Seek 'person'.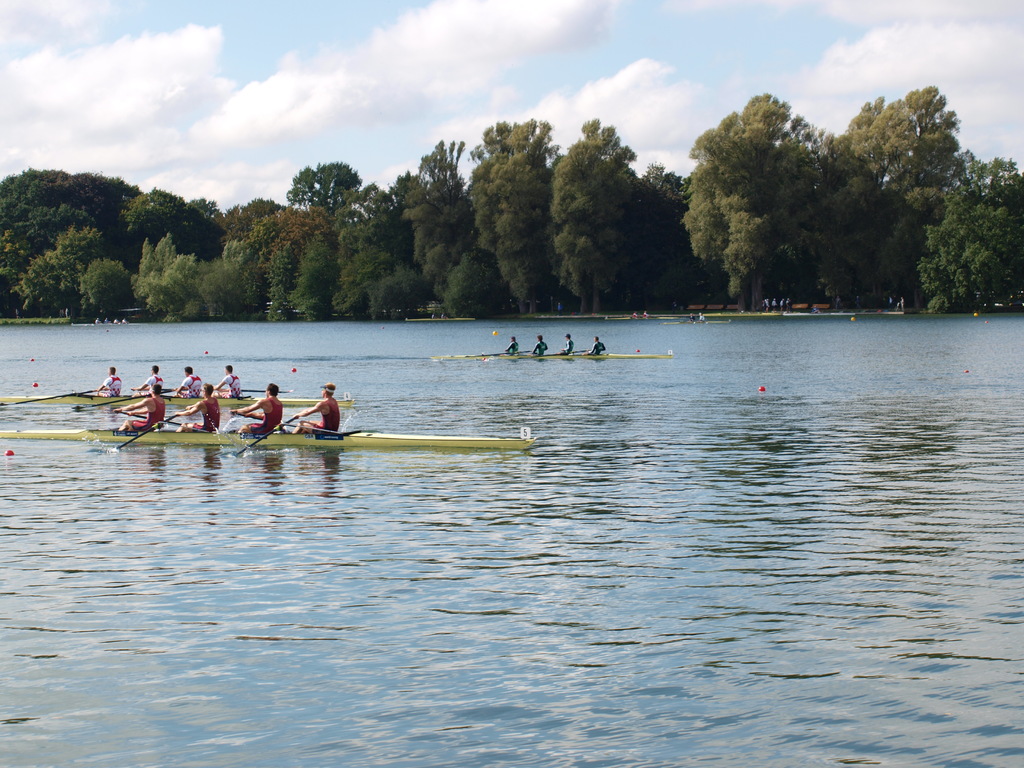
box(529, 335, 546, 356).
